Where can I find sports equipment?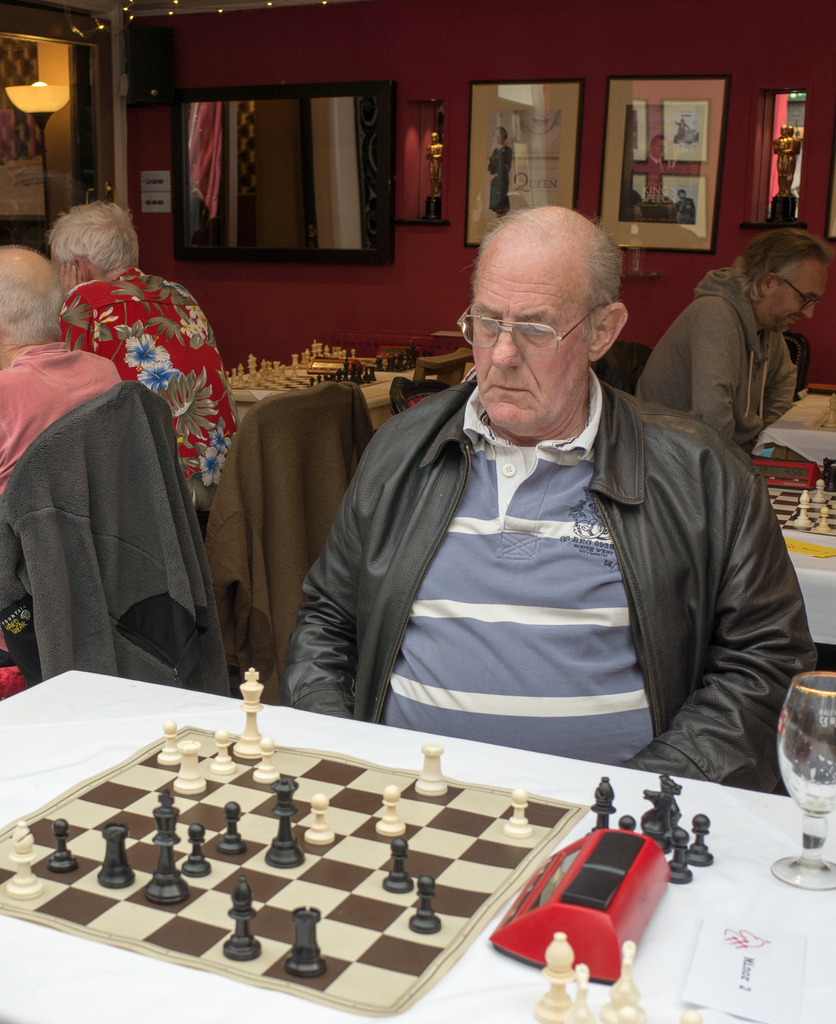
You can find it at 173,740,209,799.
